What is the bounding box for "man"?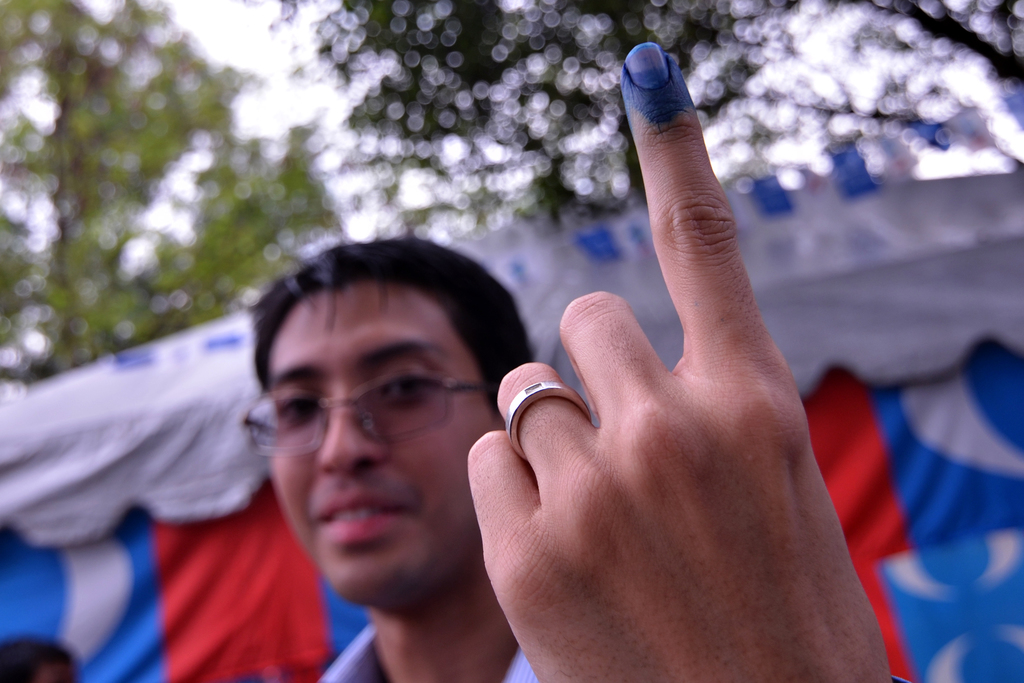
BBox(247, 42, 905, 682).
